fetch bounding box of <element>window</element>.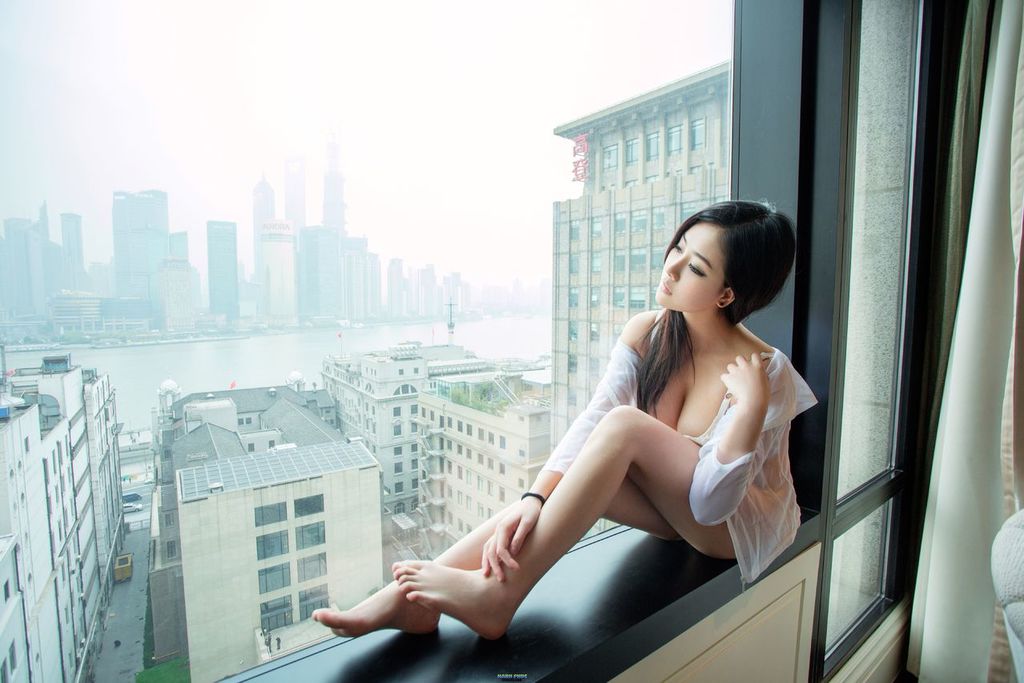
Bbox: [x1=601, y1=146, x2=617, y2=170].
